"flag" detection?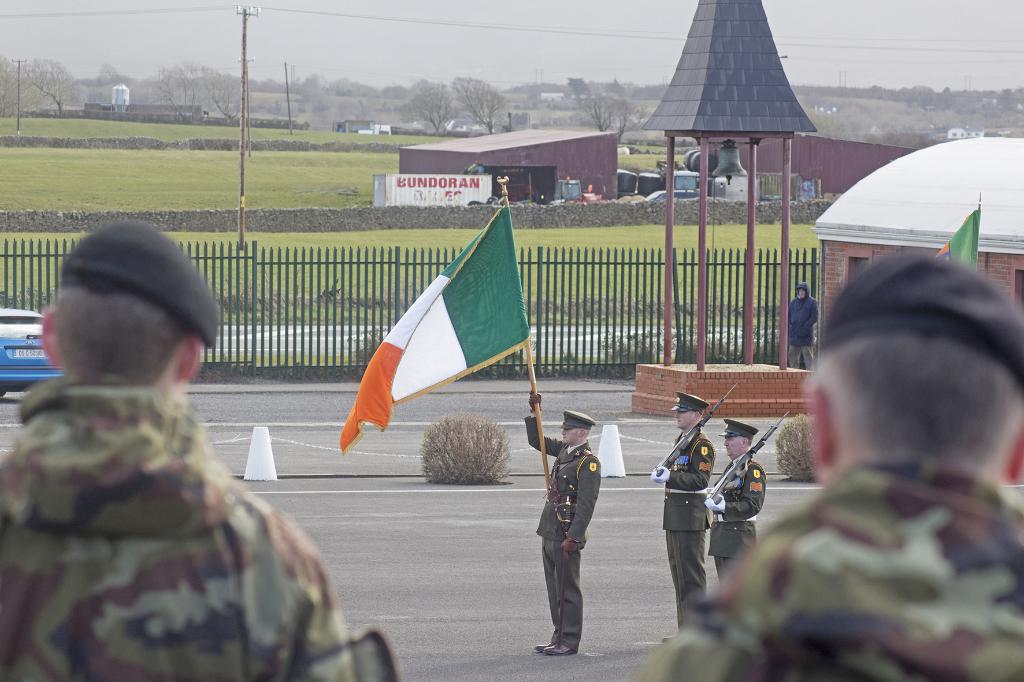
bbox=[343, 183, 539, 451]
